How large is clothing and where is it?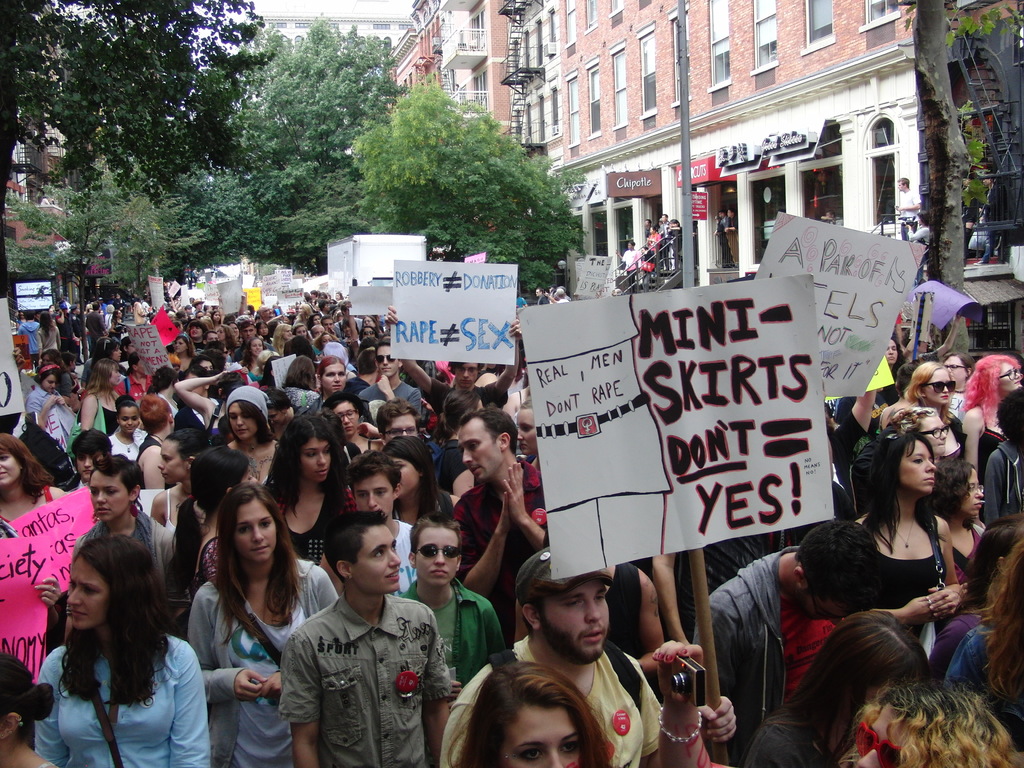
Bounding box: pyautogui.locateOnScreen(387, 513, 416, 587).
